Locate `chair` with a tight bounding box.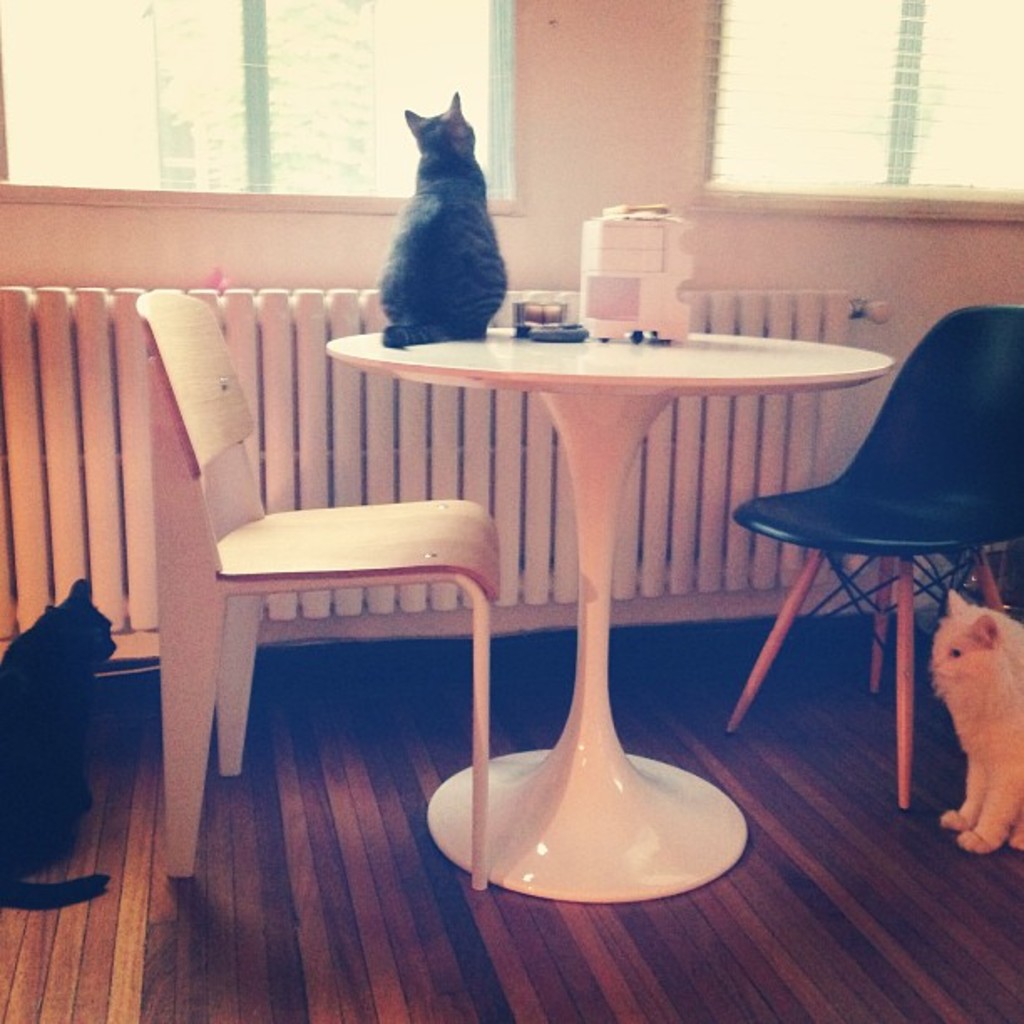
left=741, top=278, right=1009, bottom=838.
